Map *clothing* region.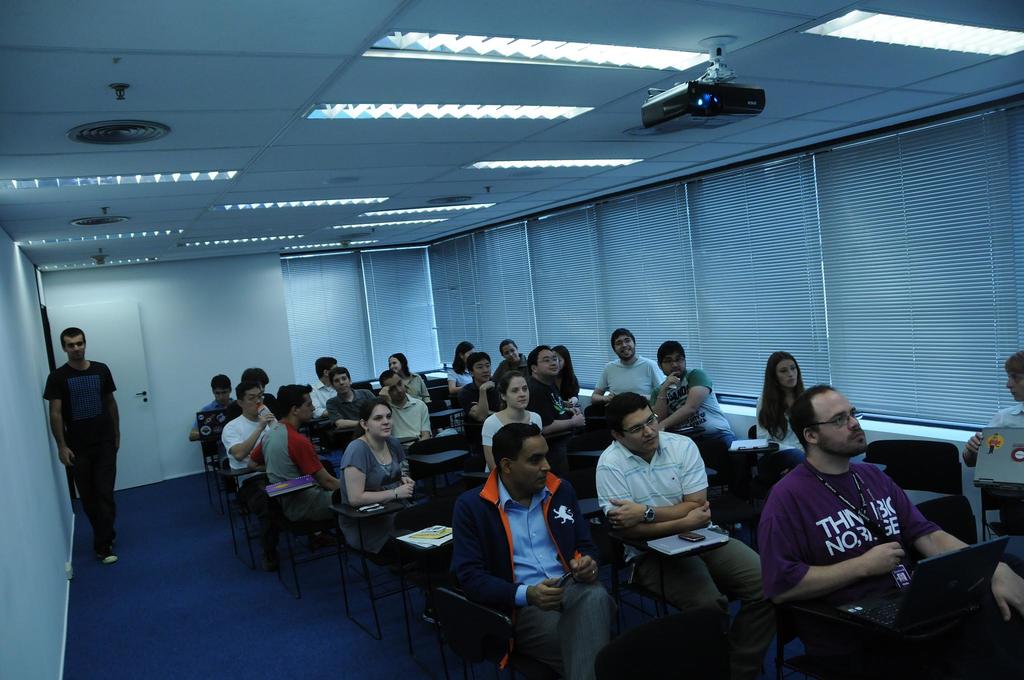
Mapped to (x1=258, y1=414, x2=329, y2=498).
